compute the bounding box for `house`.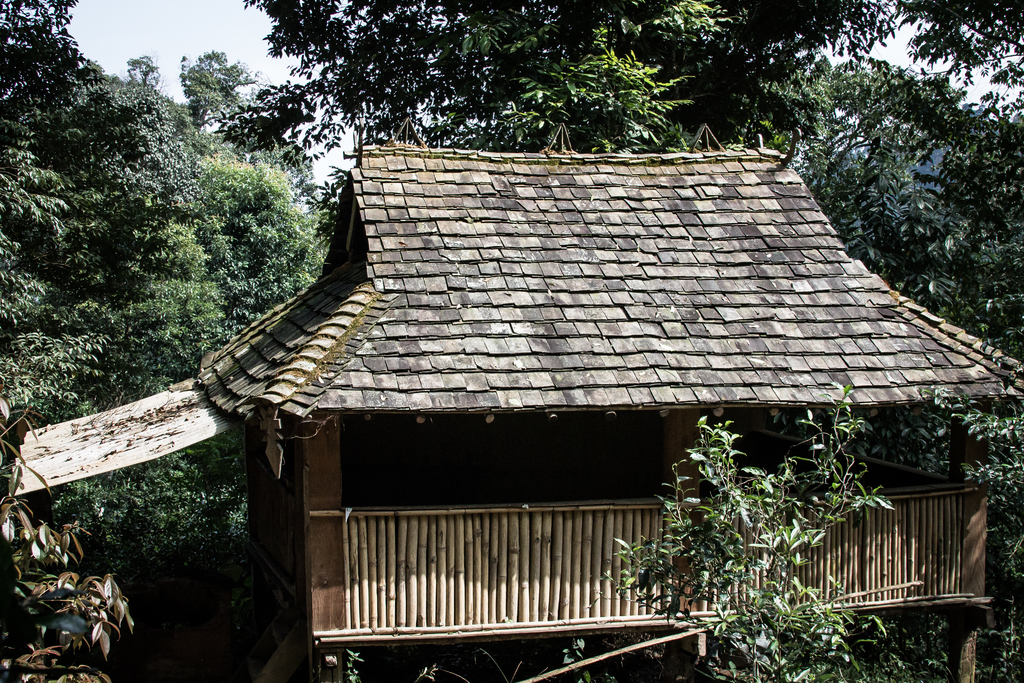
(141, 113, 986, 648).
